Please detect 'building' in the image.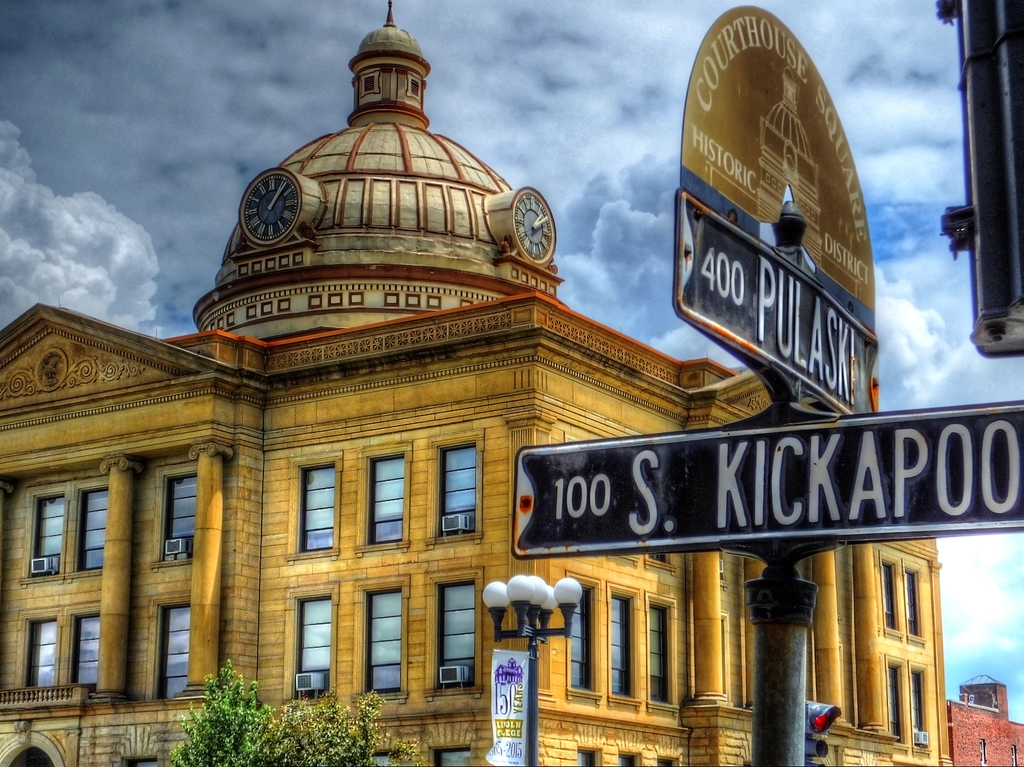
x1=947 y1=673 x2=1023 y2=766.
